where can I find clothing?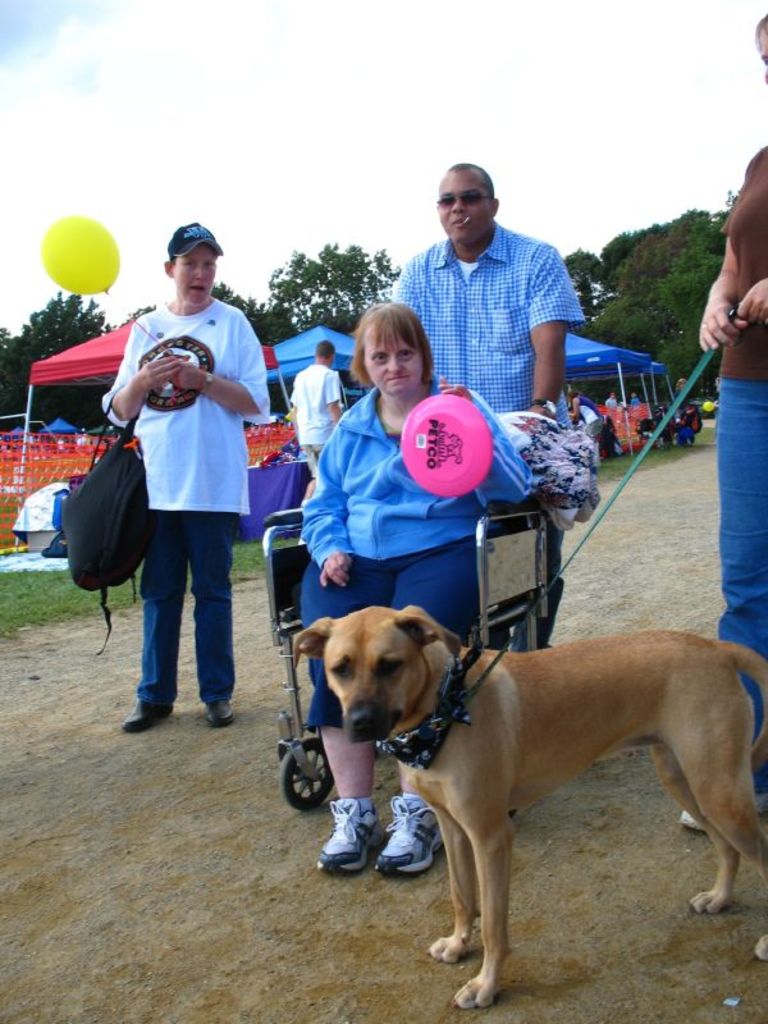
You can find it at {"left": 88, "top": 274, "right": 265, "bottom": 680}.
